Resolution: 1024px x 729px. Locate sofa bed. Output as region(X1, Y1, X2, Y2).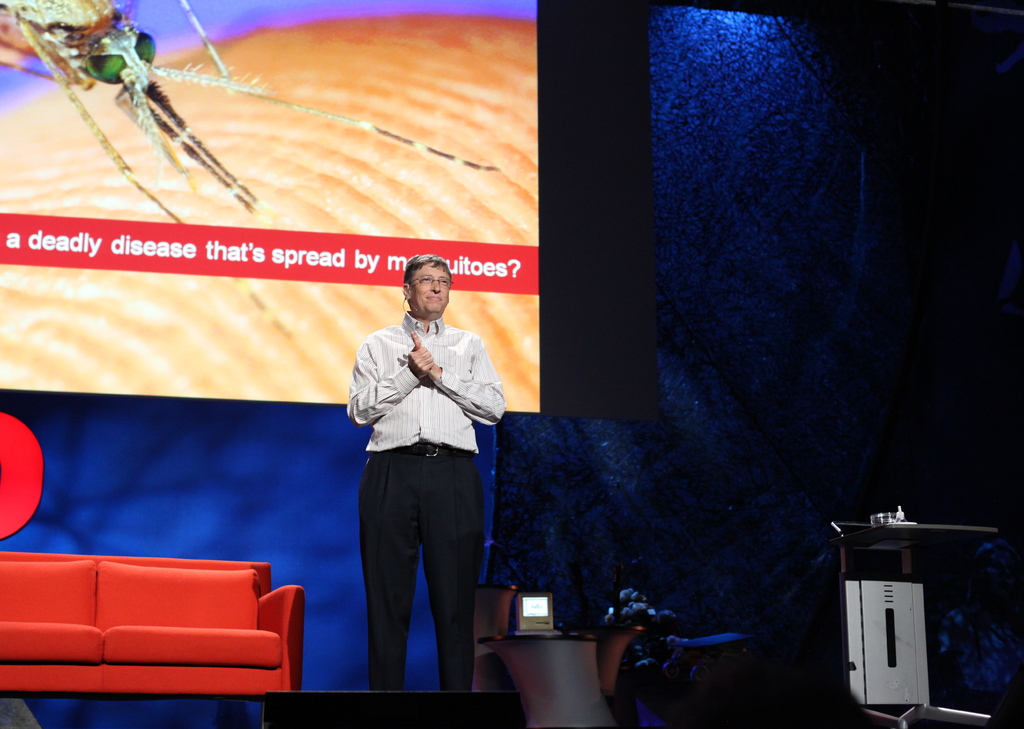
region(0, 552, 308, 728).
